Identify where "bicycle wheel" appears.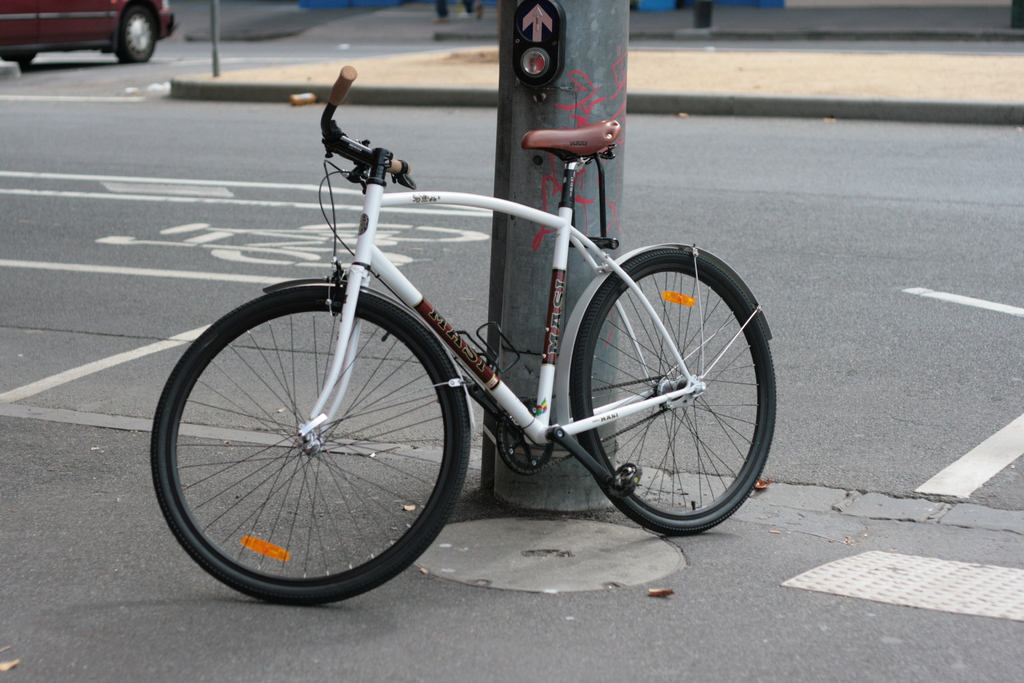
Appears at [552,238,780,548].
